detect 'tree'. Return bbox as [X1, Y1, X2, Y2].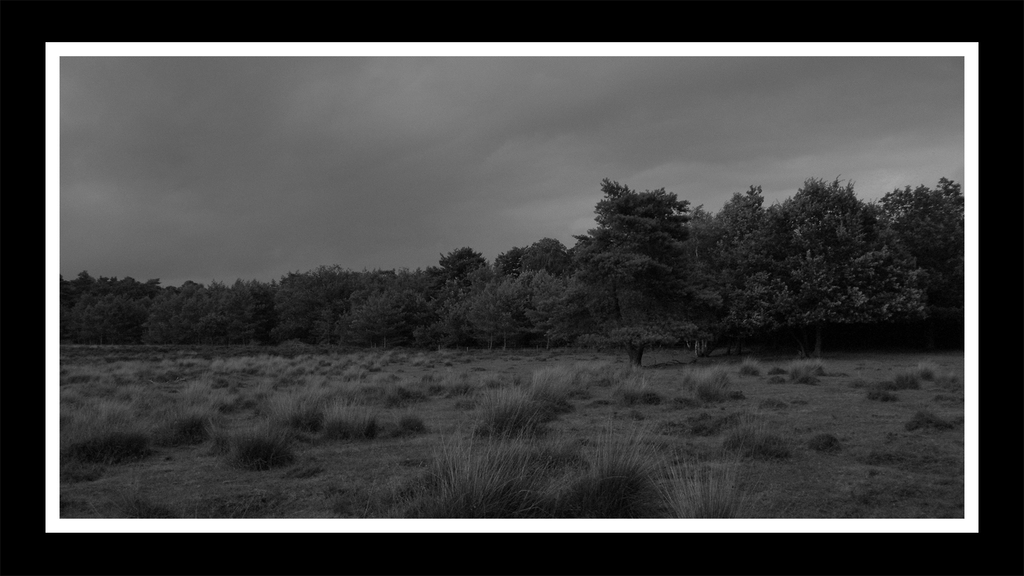
[343, 175, 971, 363].
